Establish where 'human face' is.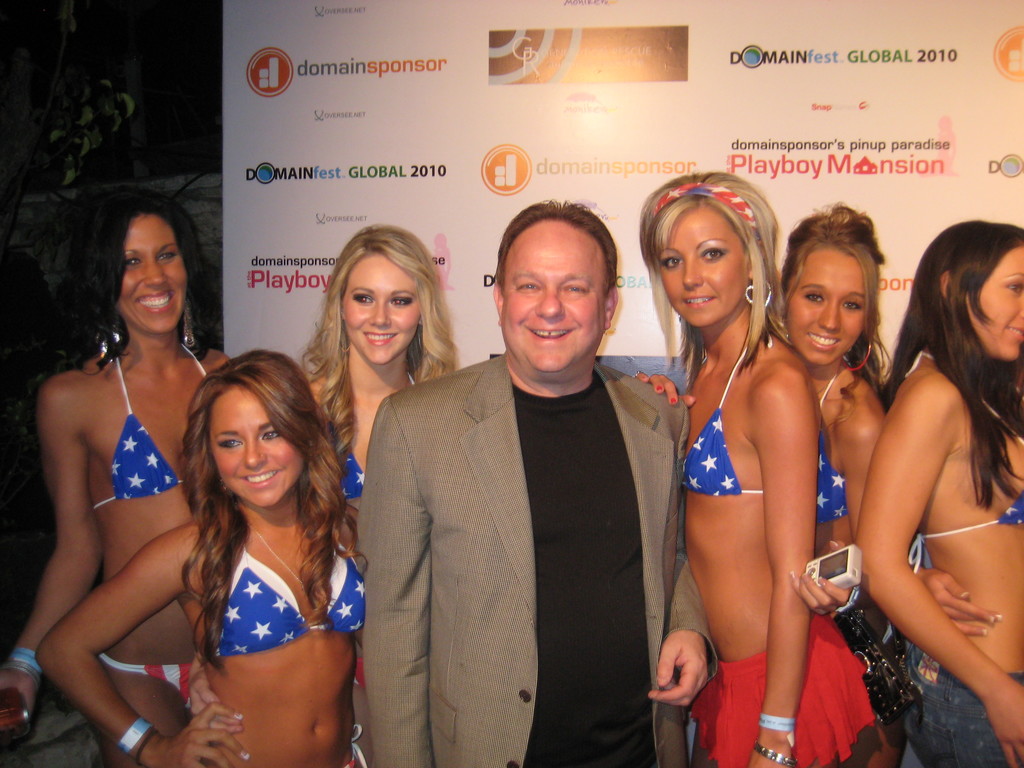
Established at x1=975, y1=250, x2=1023, y2=362.
